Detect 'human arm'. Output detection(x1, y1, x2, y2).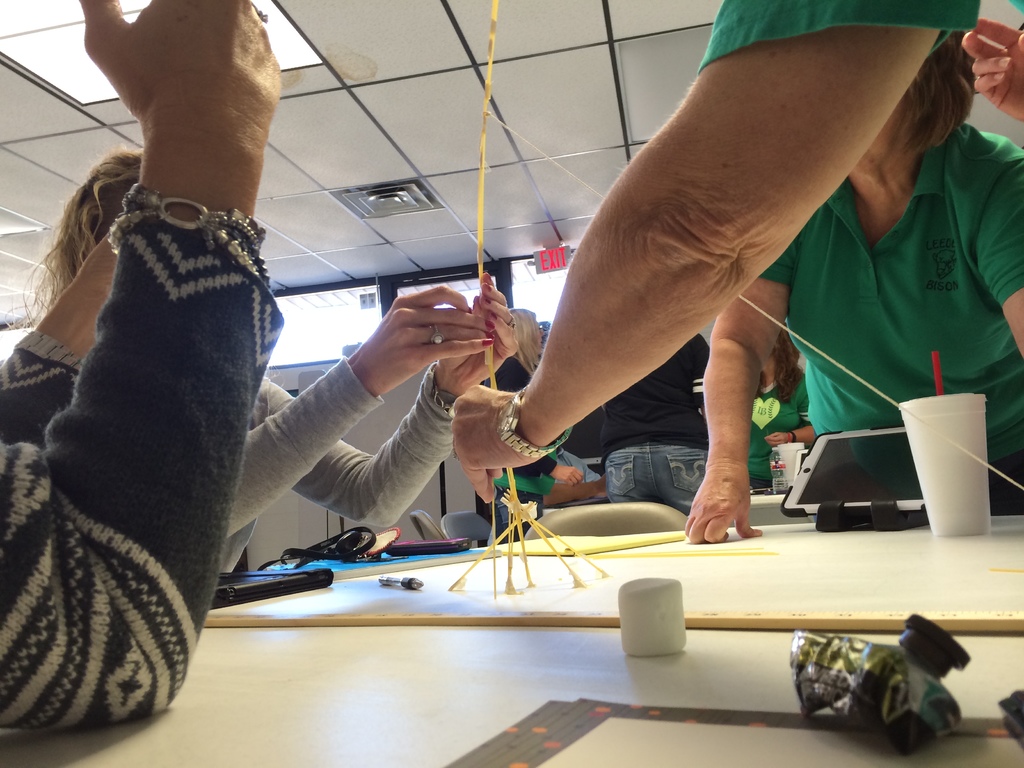
detection(678, 248, 799, 548).
